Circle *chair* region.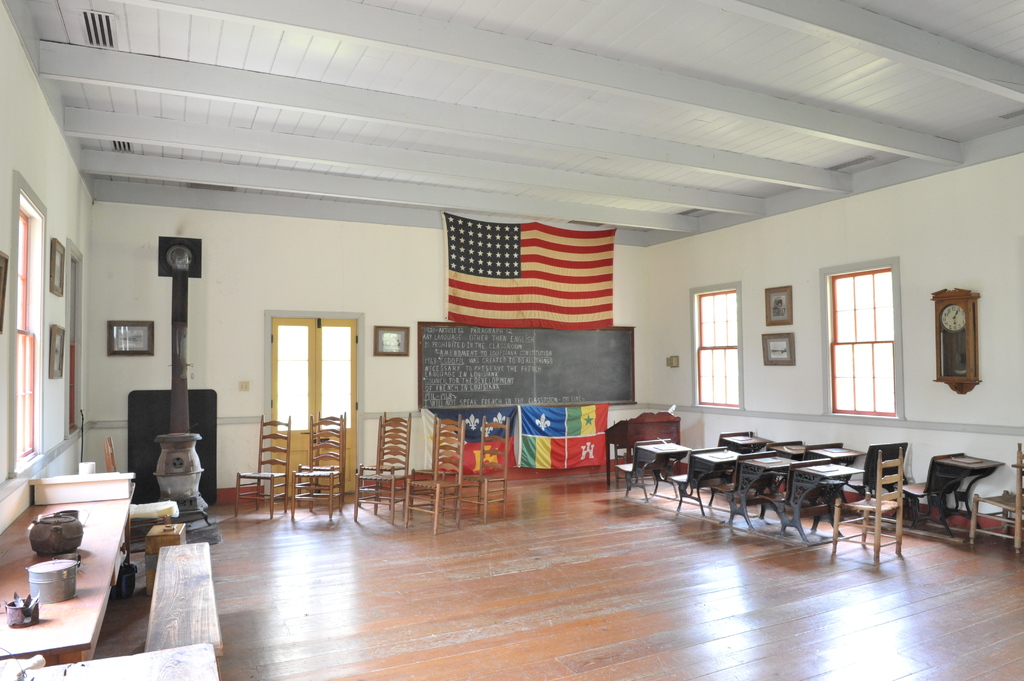
Region: (left=234, top=412, right=291, bottom=525).
